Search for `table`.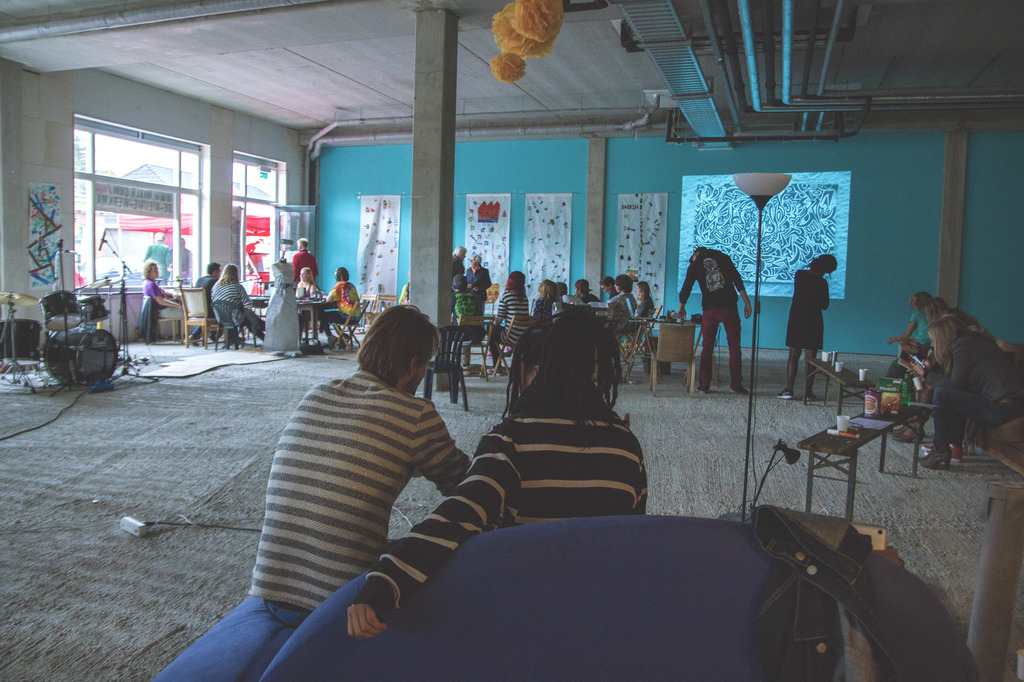
Found at Rect(246, 294, 341, 344).
